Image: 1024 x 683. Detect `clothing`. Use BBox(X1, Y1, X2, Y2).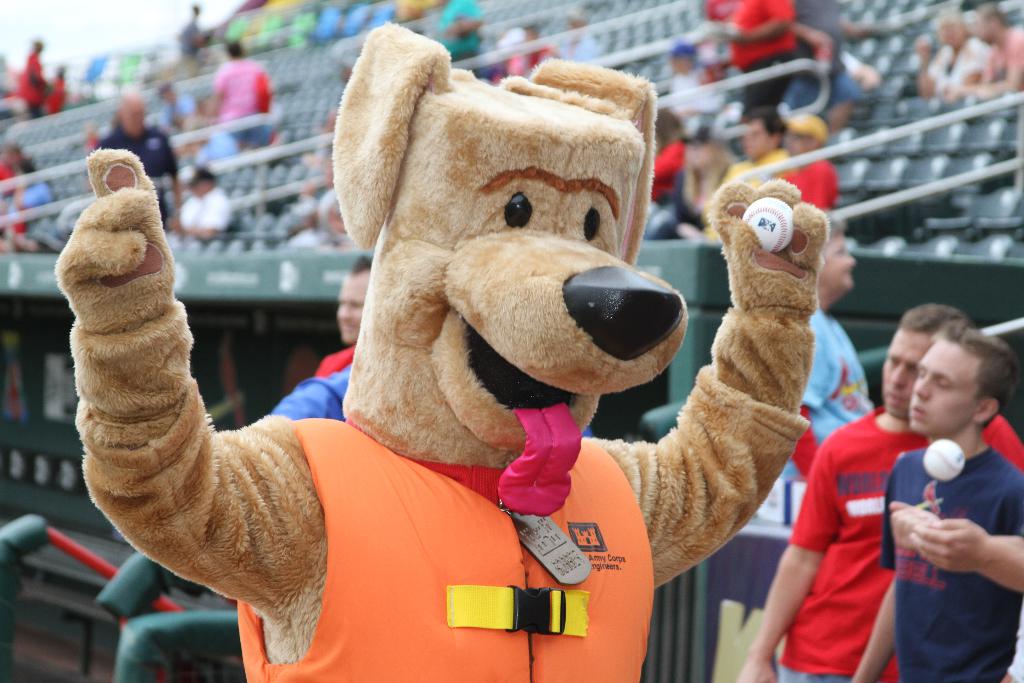
BBox(97, 118, 175, 219).
